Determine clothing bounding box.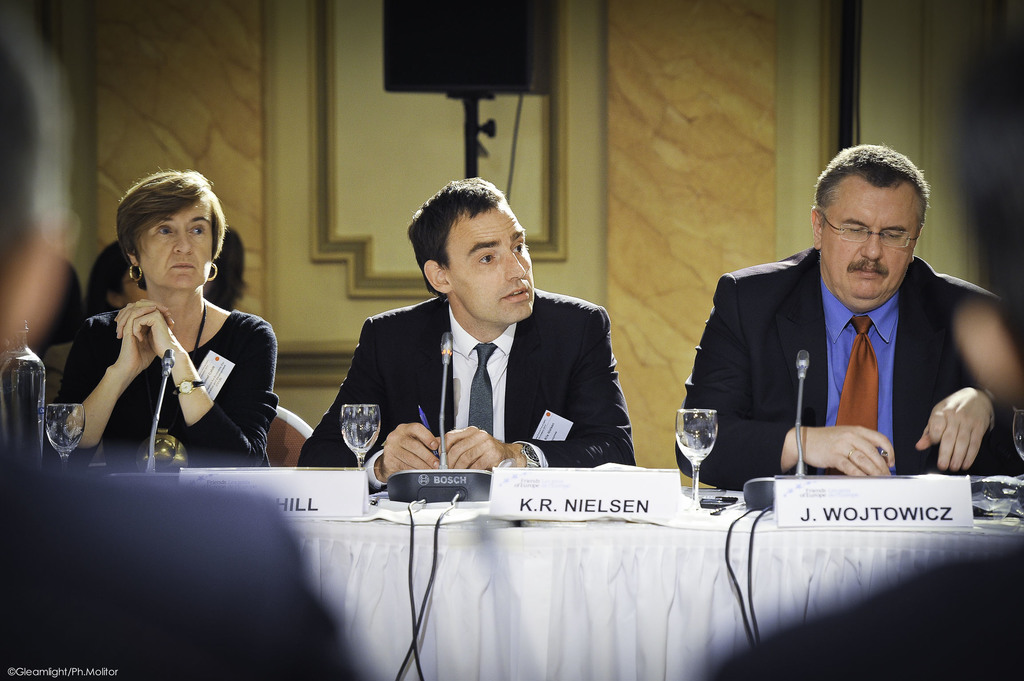
Determined: left=53, top=310, right=269, bottom=468.
